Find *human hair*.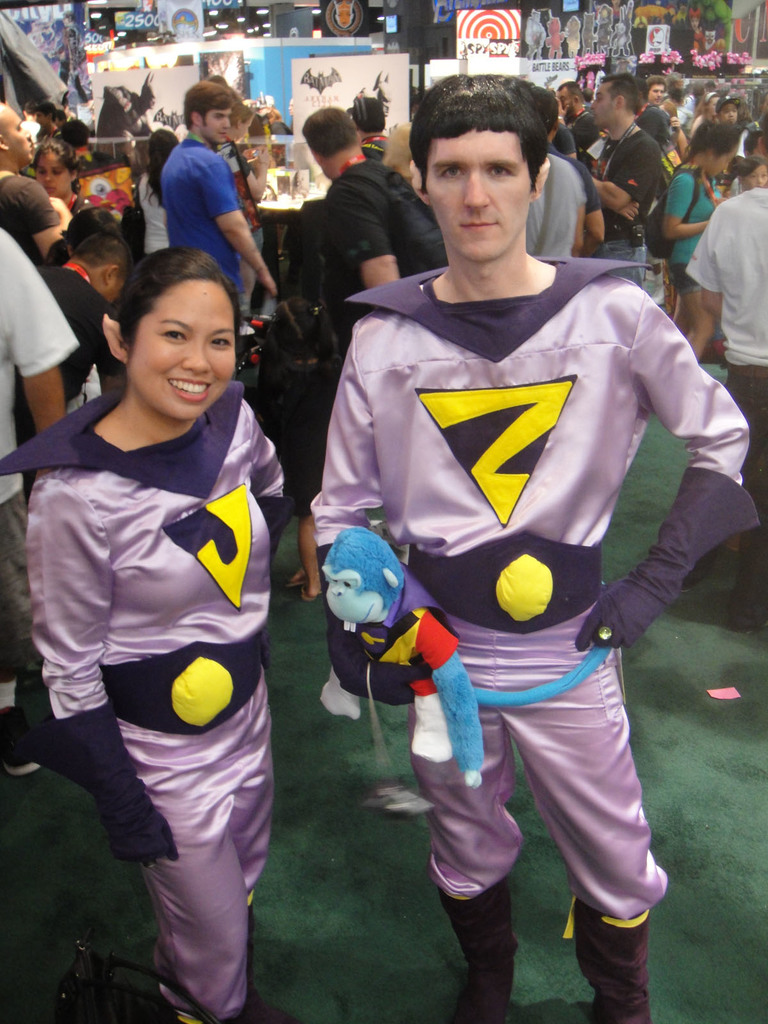
BBox(595, 70, 639, 113).
